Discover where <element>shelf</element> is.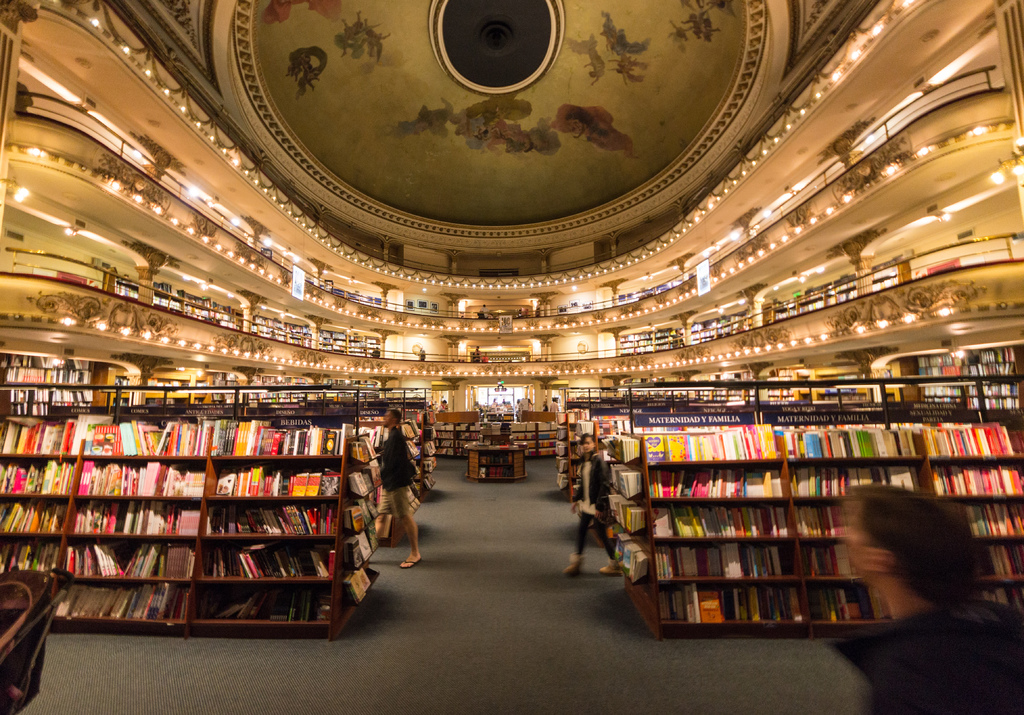
Discovered at bbox(436, 420, 480, 458).
